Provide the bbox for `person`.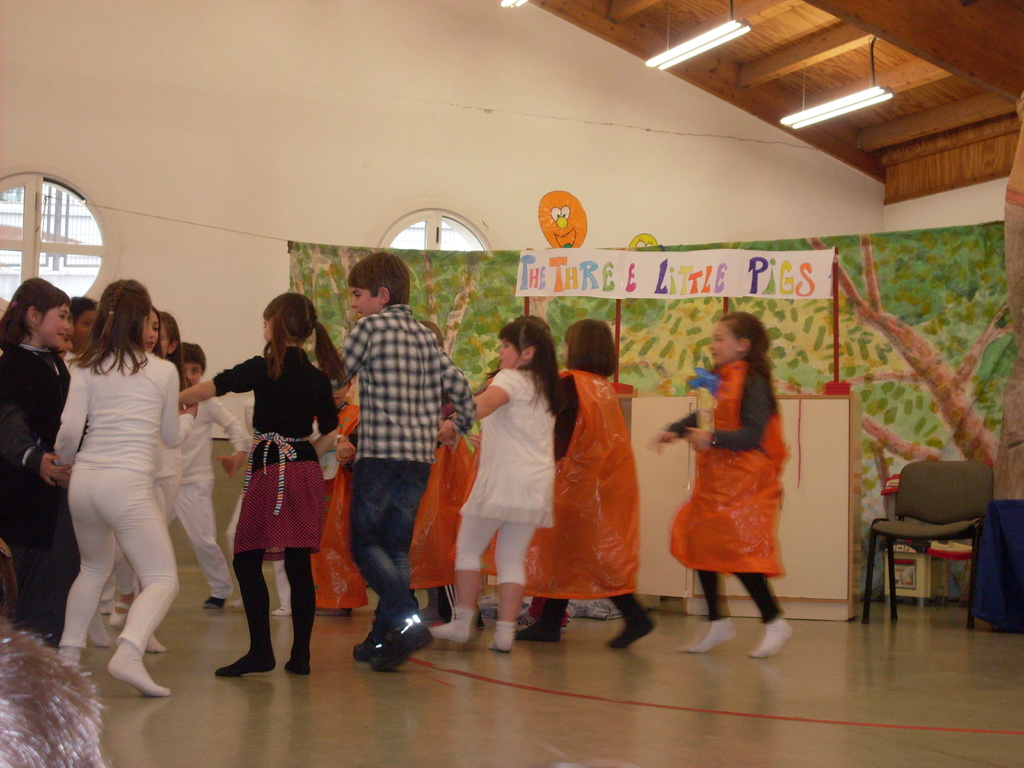
442,316,563,654.
